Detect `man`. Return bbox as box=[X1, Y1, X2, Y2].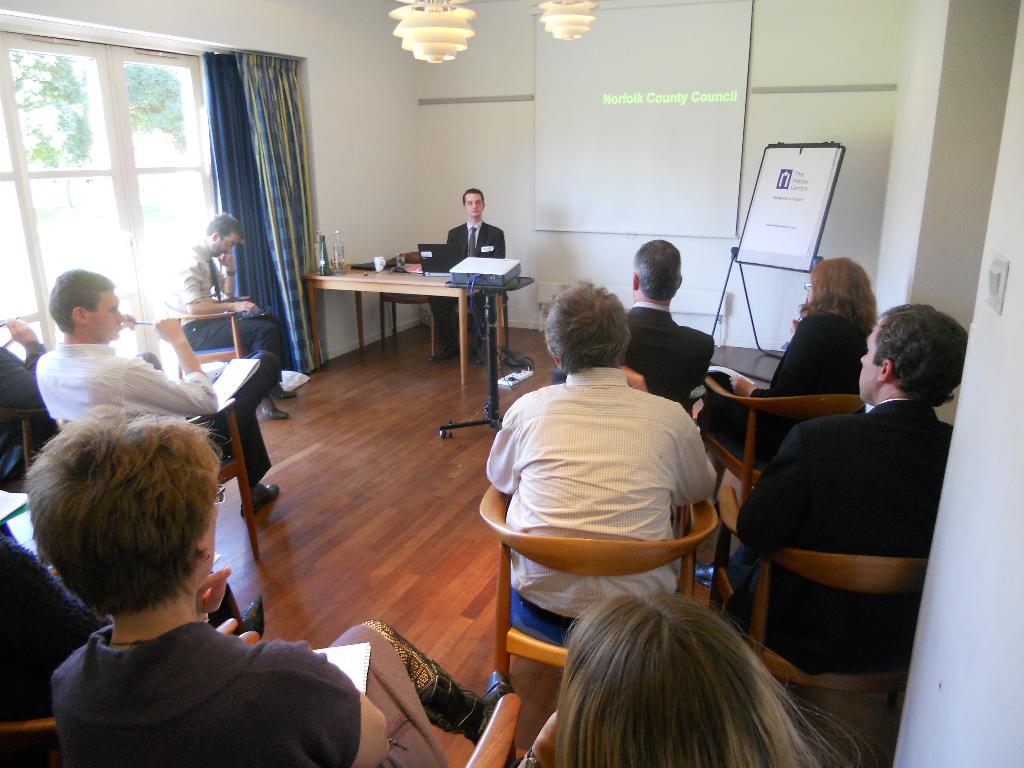
box=[434, 188, 515, 373].
